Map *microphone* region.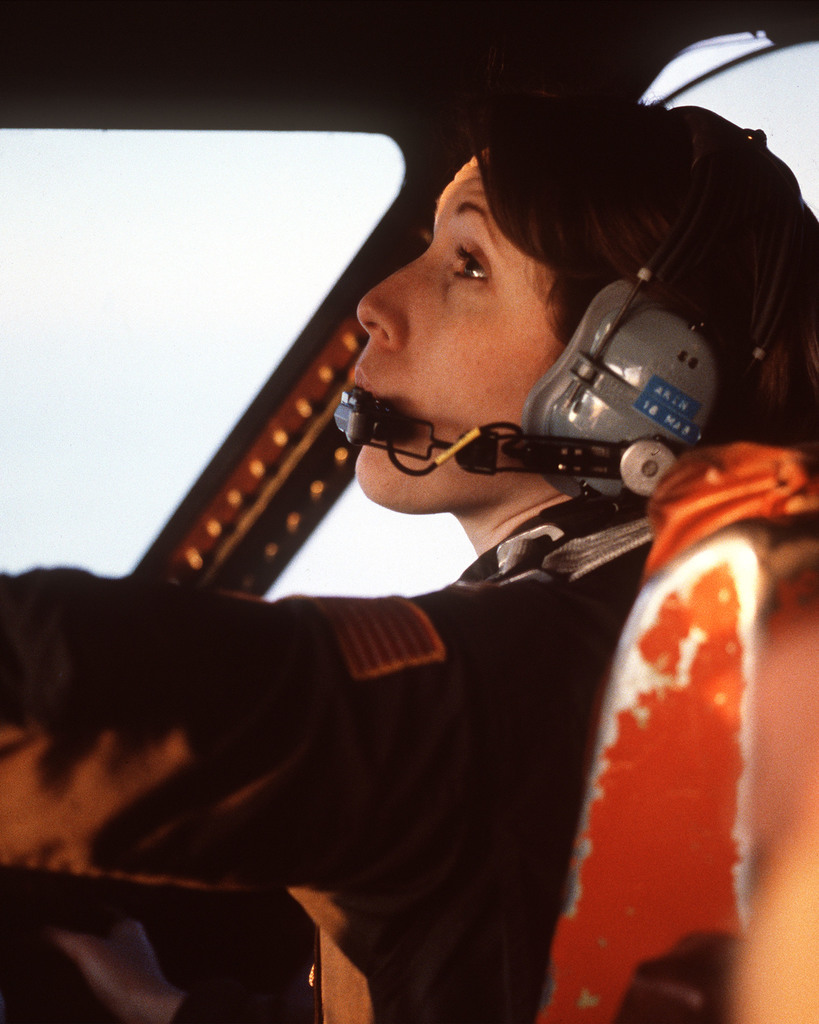
Mapped to bbox=[335, 382, 433, 466].
